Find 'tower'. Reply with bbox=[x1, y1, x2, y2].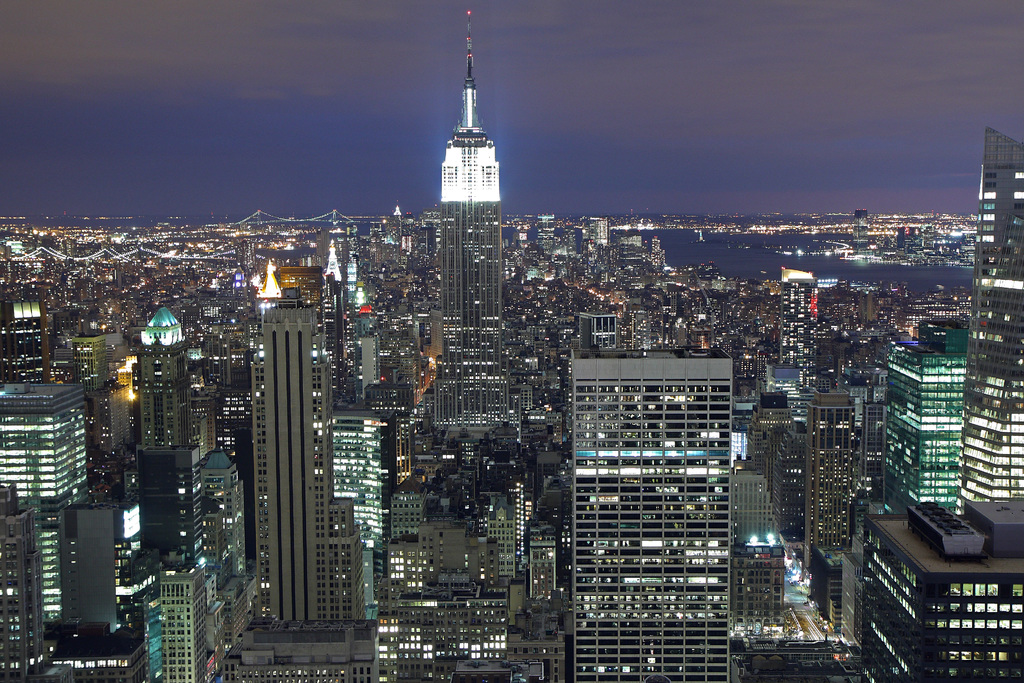
bbox=[881, 320, 979, 519].
